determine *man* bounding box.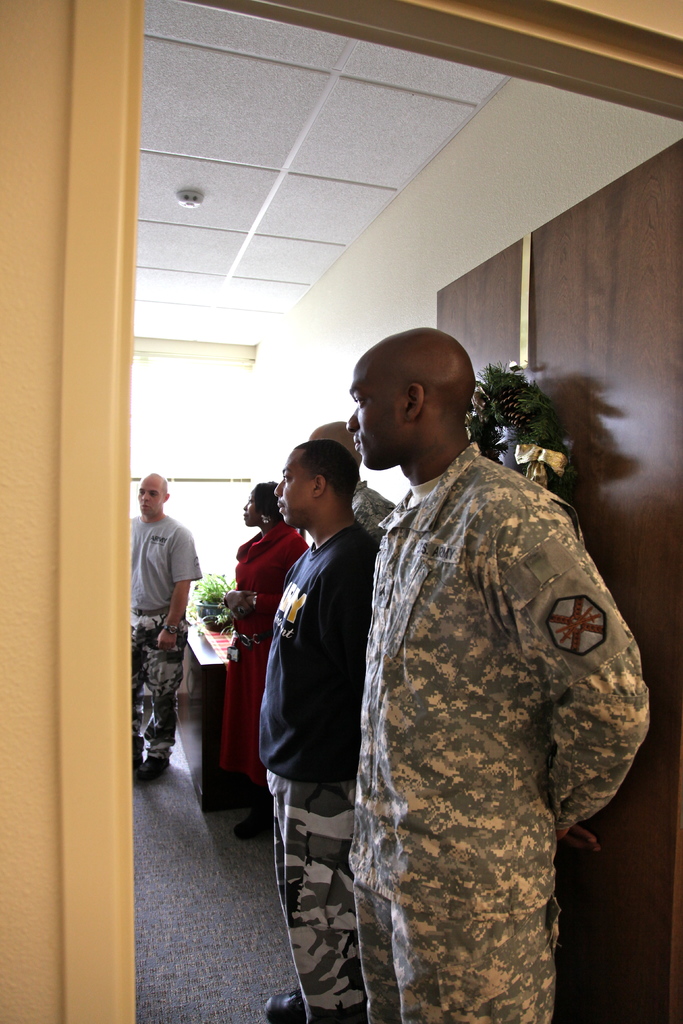
Determined: (127, 475, 201, 777).
